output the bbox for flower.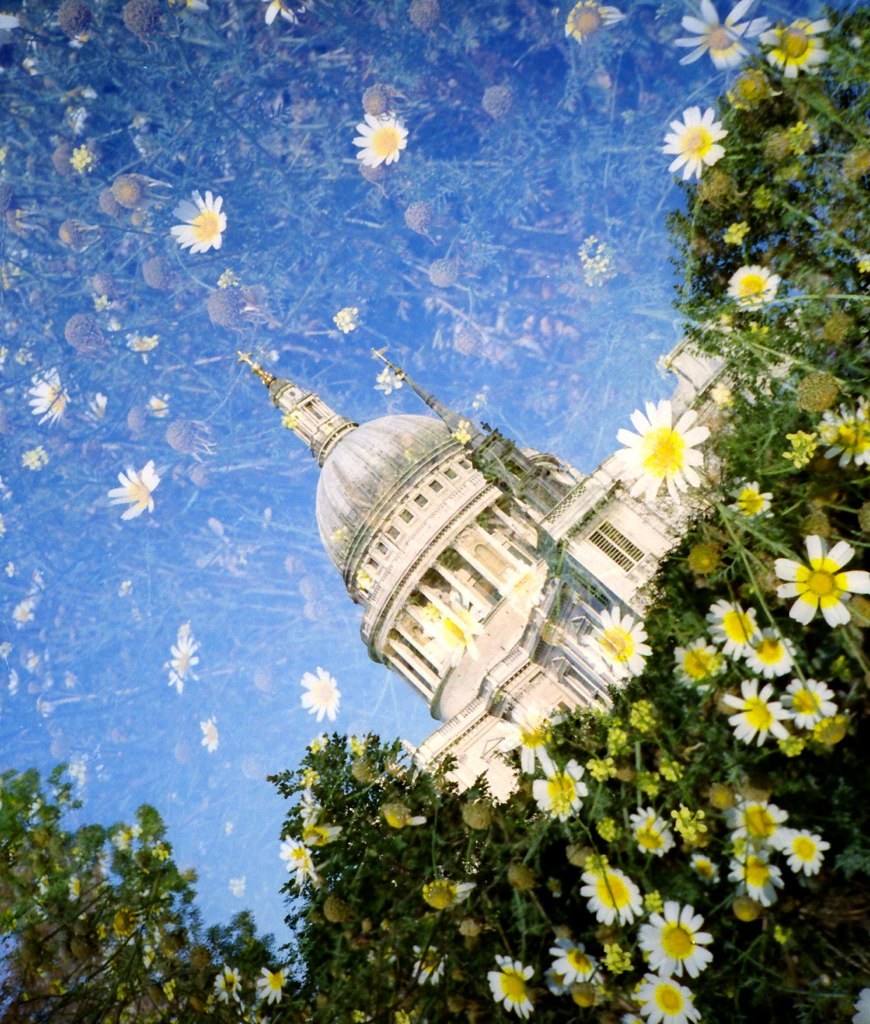
bbox(87, 388, 105, 425).
